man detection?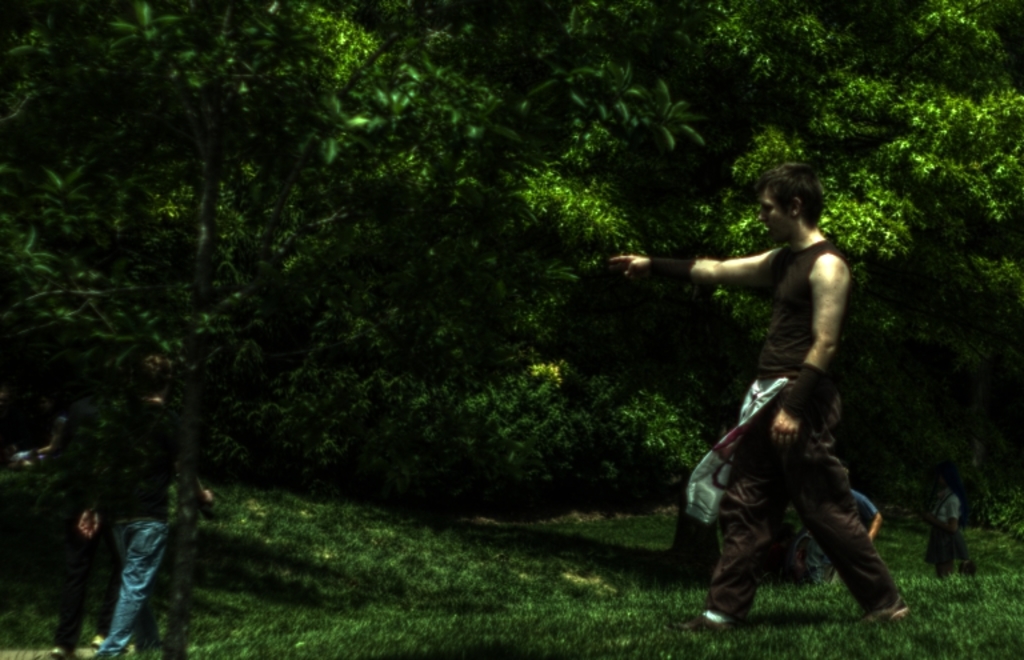
(85, 355, 216, 653)
